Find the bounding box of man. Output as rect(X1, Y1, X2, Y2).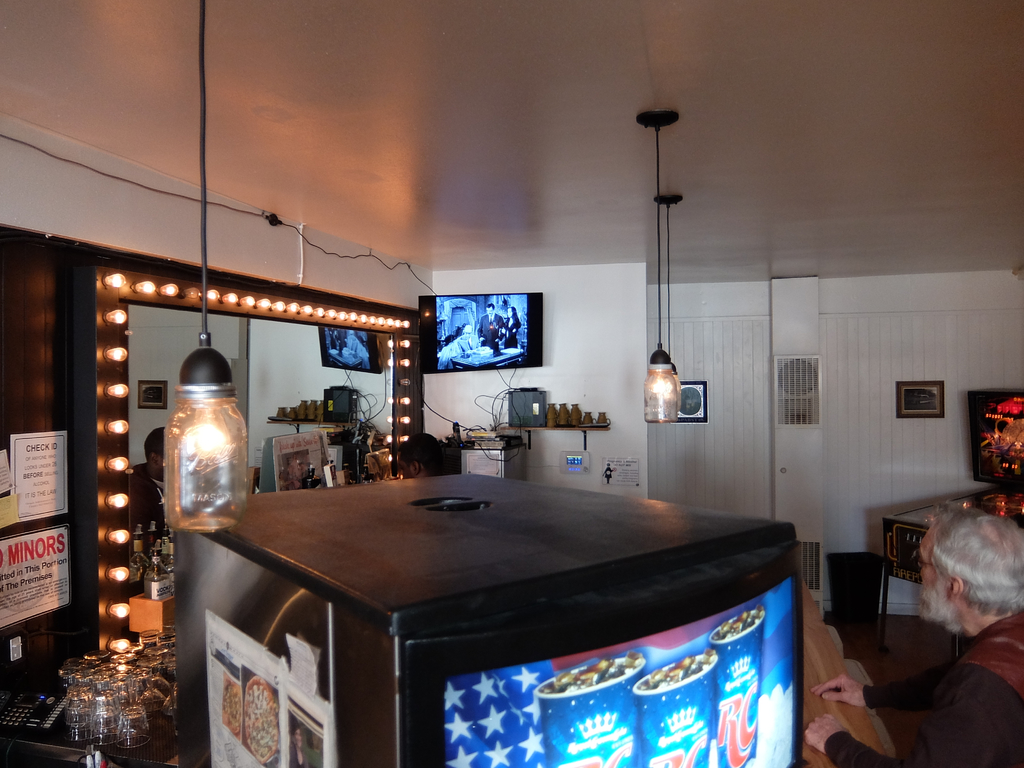
rect(393, 431, 451, 481).
